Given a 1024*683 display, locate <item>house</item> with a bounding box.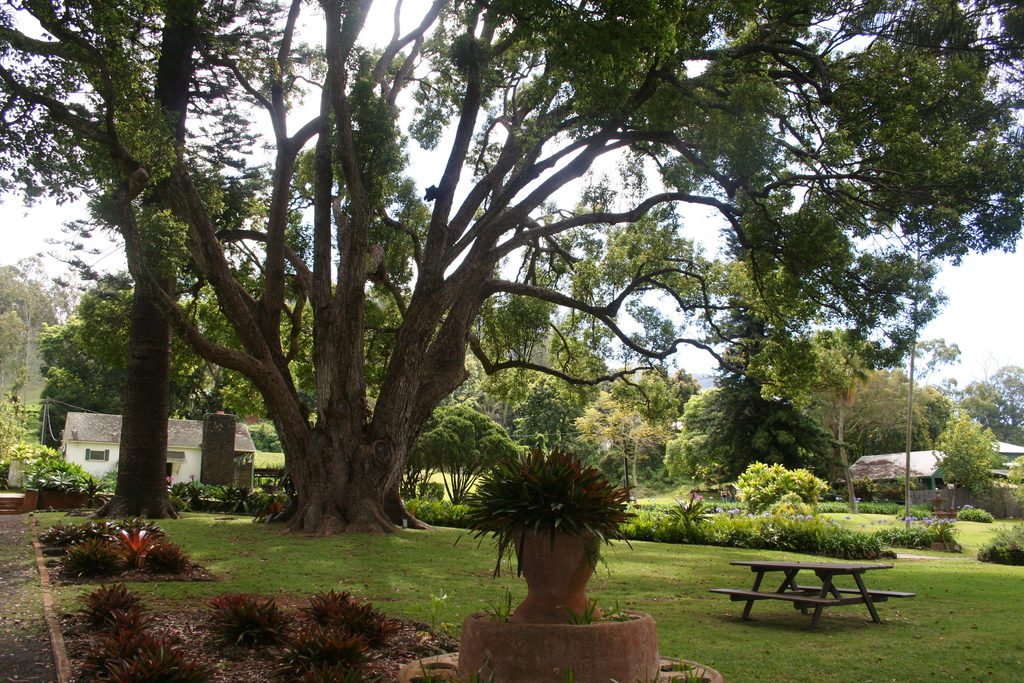
Located: 65 413 257 485.
